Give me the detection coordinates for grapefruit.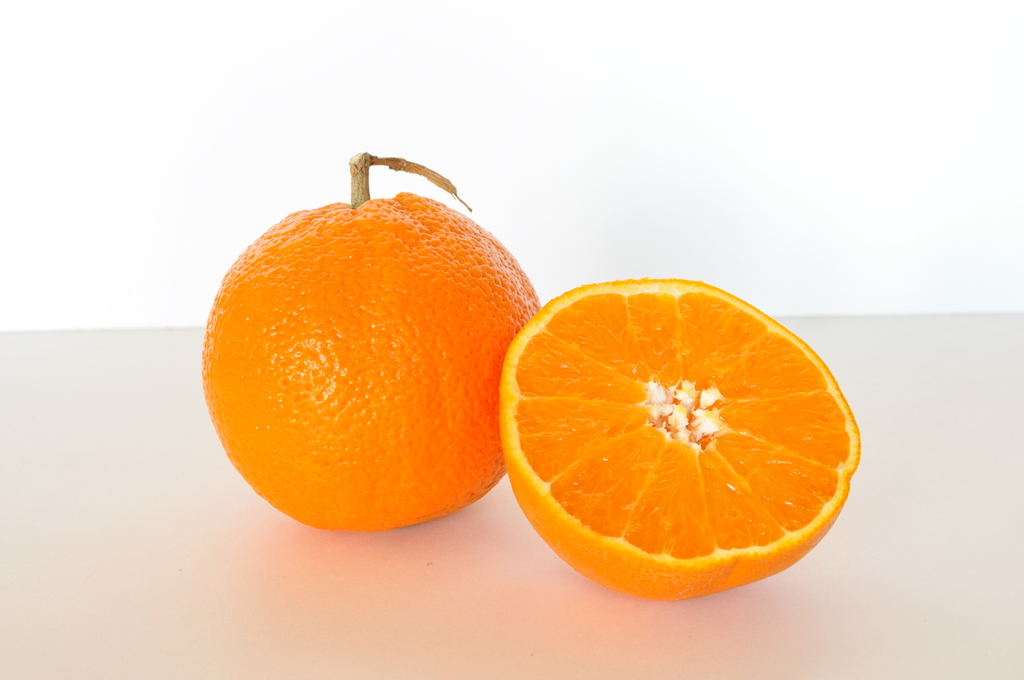
locate(500, 277, 861, 603).
